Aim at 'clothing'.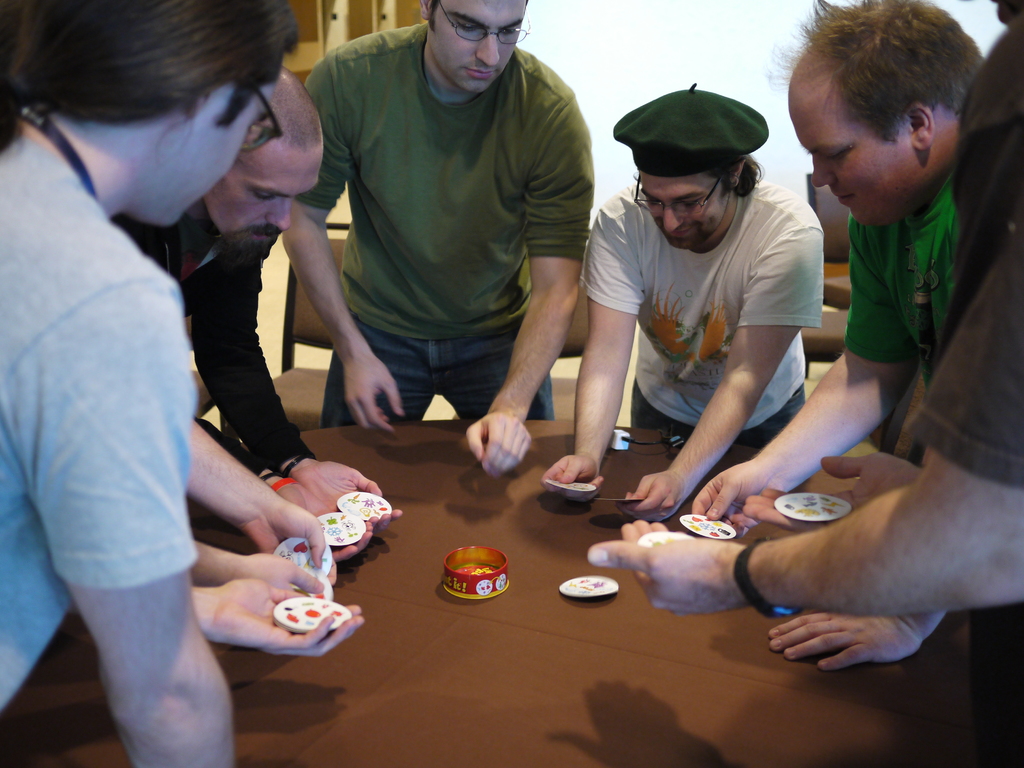
Aimed at <region>292, 0, 605, 445</region>.
